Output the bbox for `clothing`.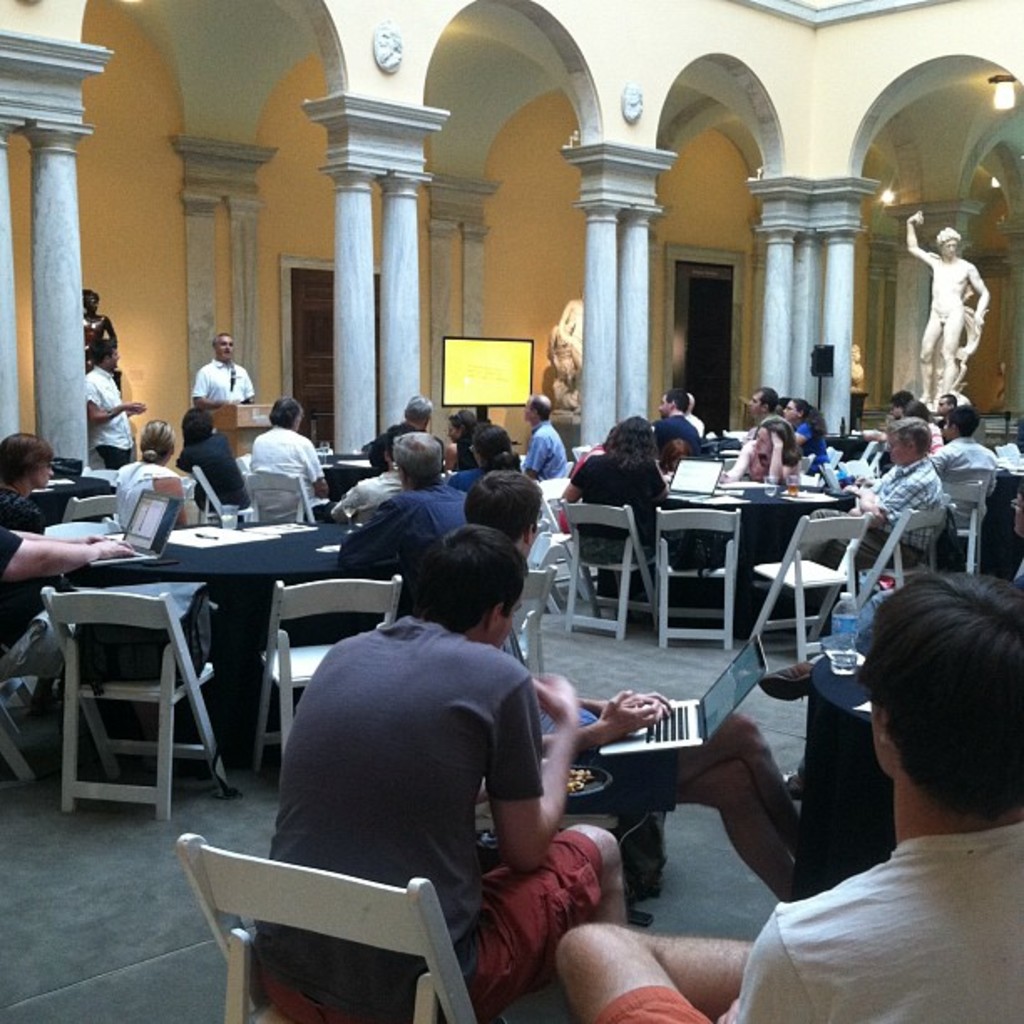
region(0, 522, 84, 683).
